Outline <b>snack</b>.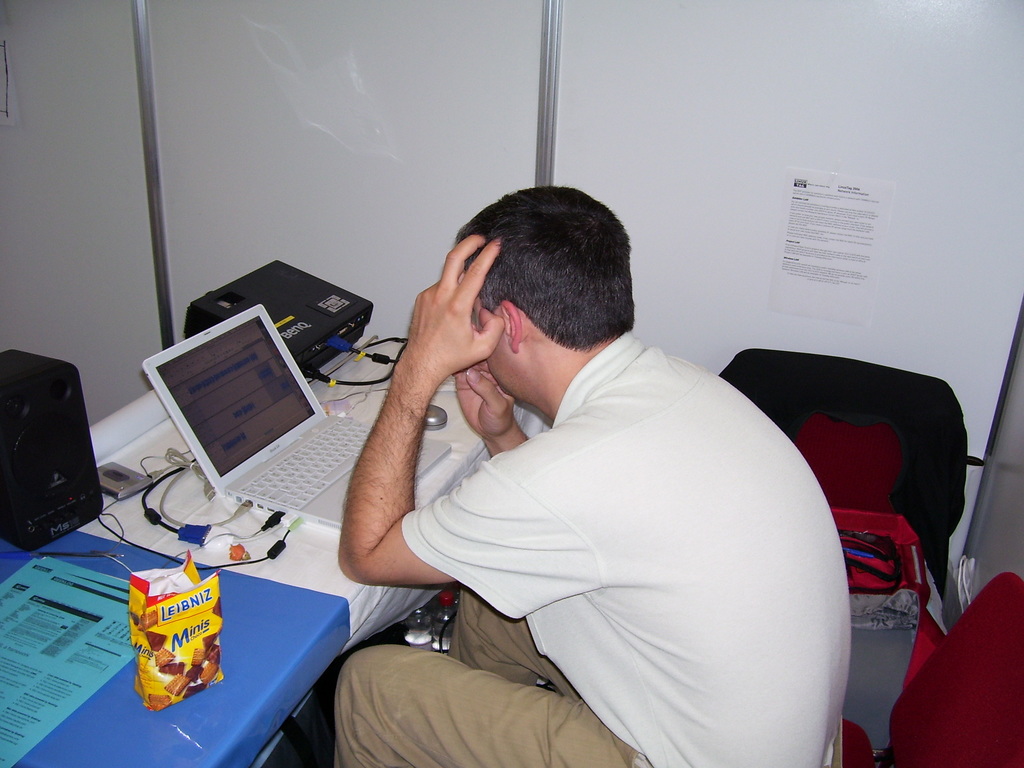
Outline: (left=211, top=596, right=222, bottom=617).
